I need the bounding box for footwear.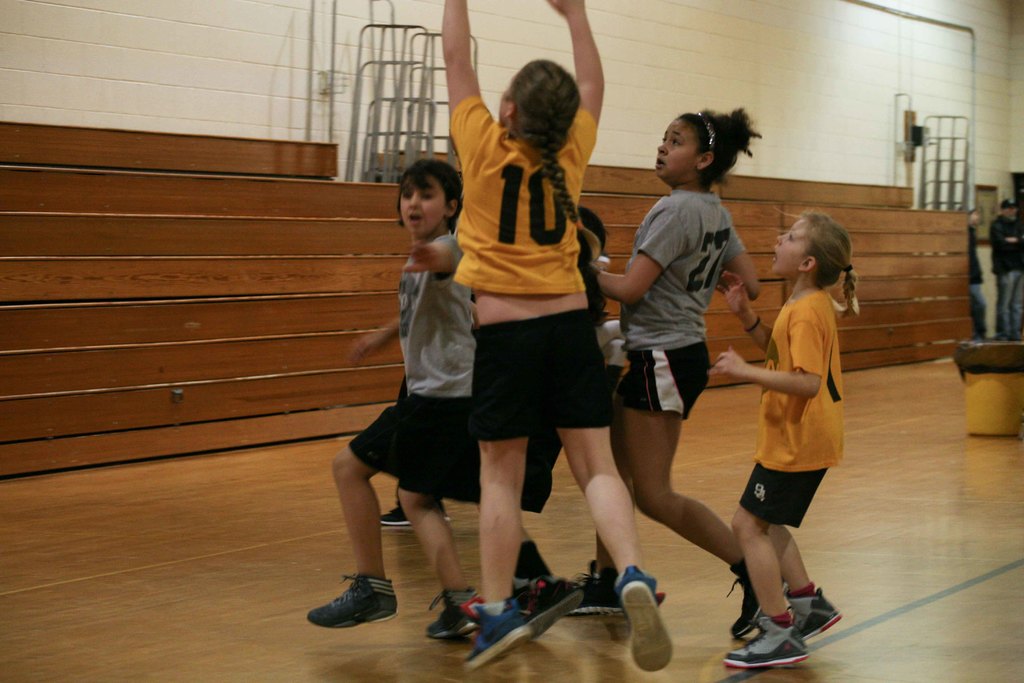
Here it is: pyautogui.locateOnScreen(306, 575, 397, 628).
